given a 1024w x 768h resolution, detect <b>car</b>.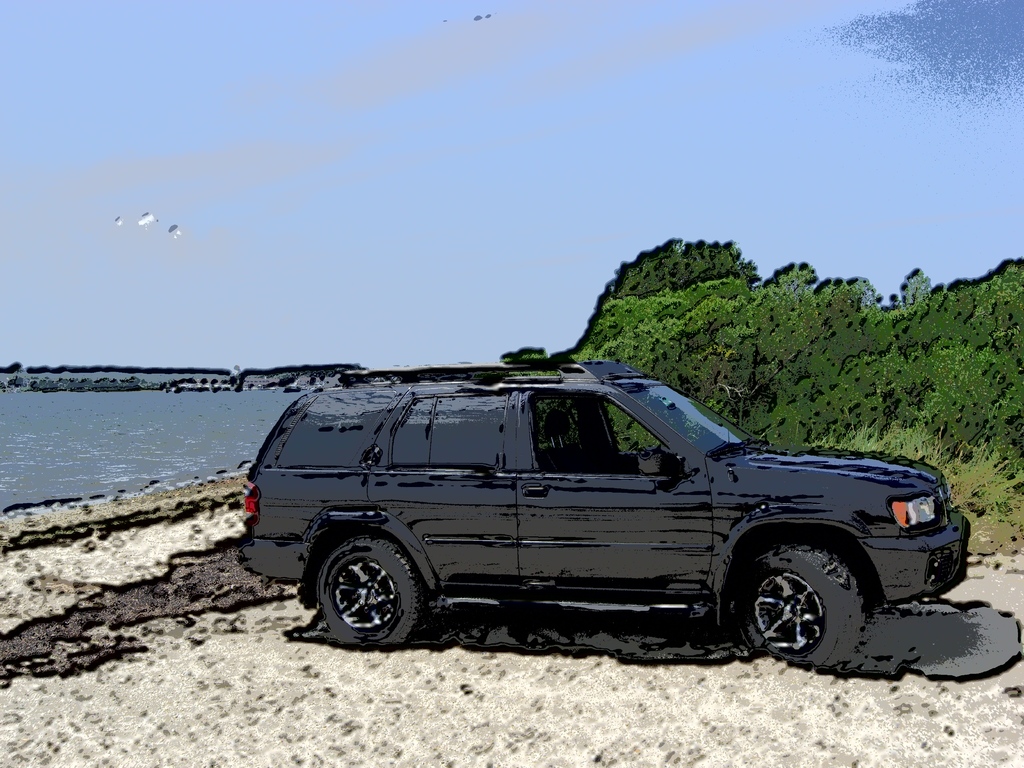
(234,358,972,664).
